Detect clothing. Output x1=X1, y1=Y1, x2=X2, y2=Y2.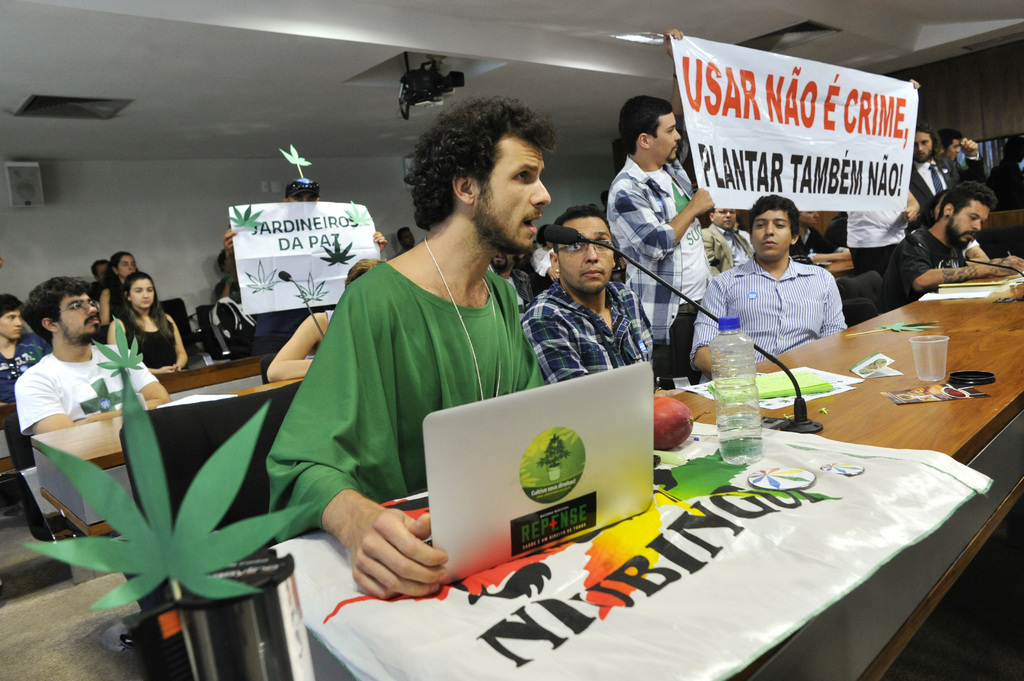
x1=687, y1=254, x2=855, y2=385.
